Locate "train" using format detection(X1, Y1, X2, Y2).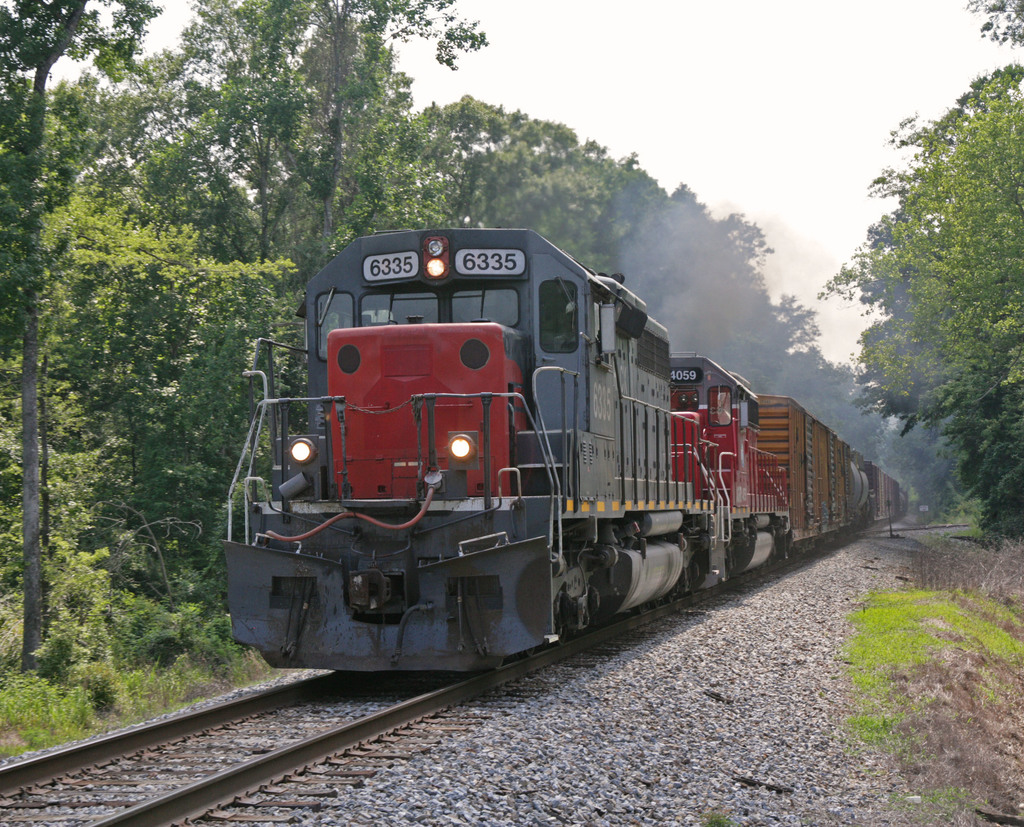
detection(220, 230, 906, 680).
